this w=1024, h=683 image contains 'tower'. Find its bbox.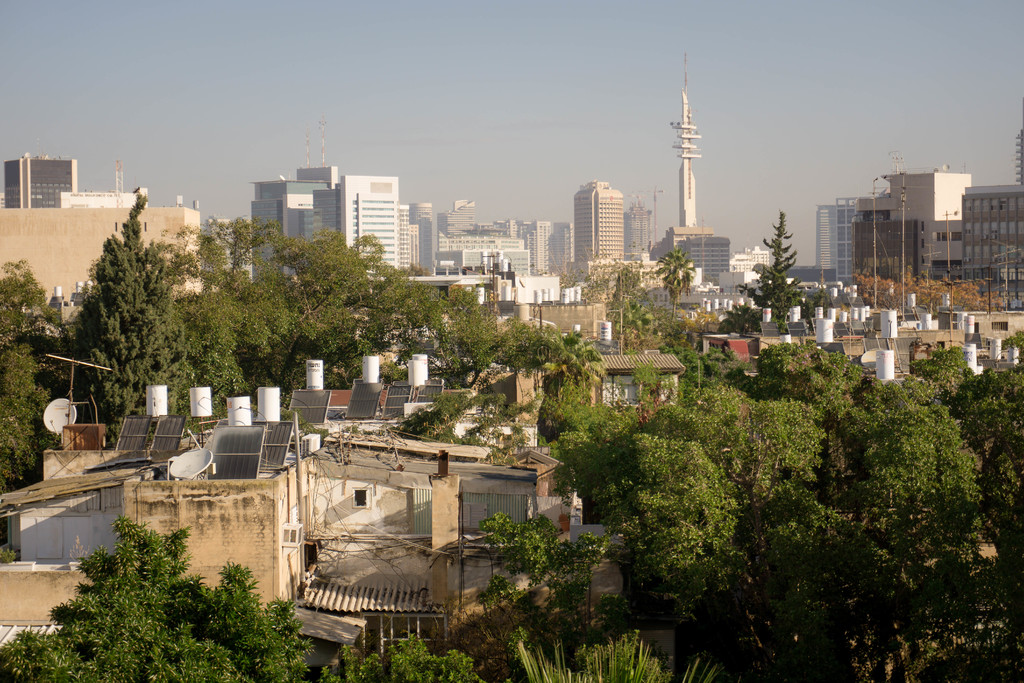
rect(565, 177, 625, 269).
